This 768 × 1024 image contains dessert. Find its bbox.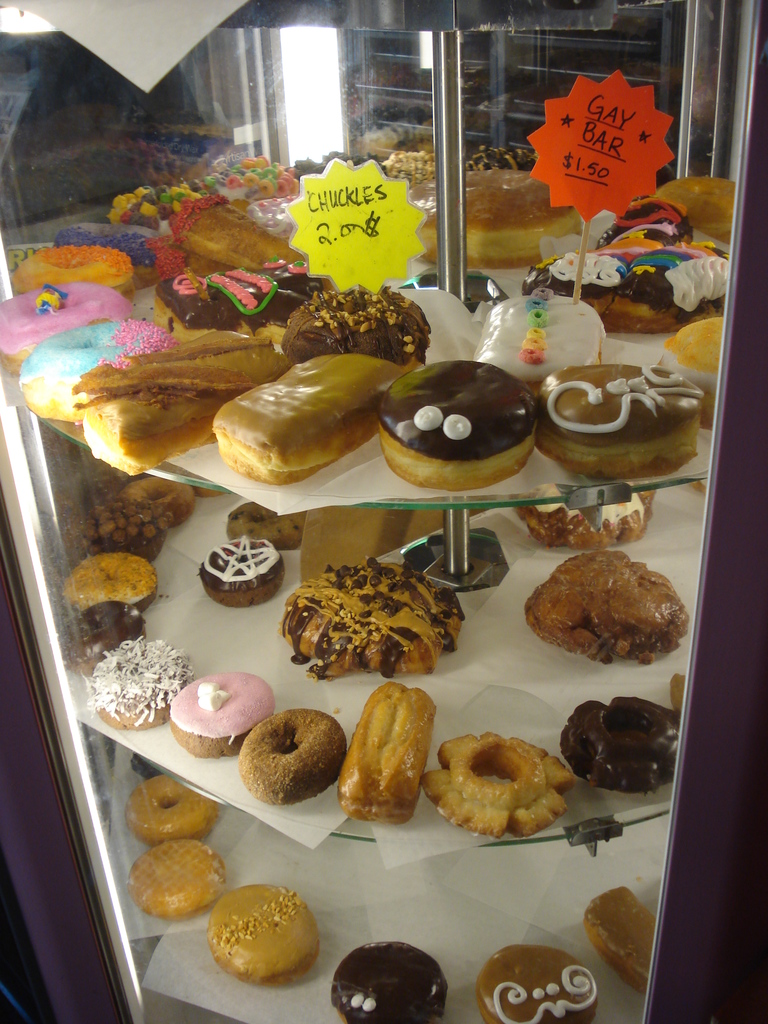
bbox=(387, 356, 553, 493).
